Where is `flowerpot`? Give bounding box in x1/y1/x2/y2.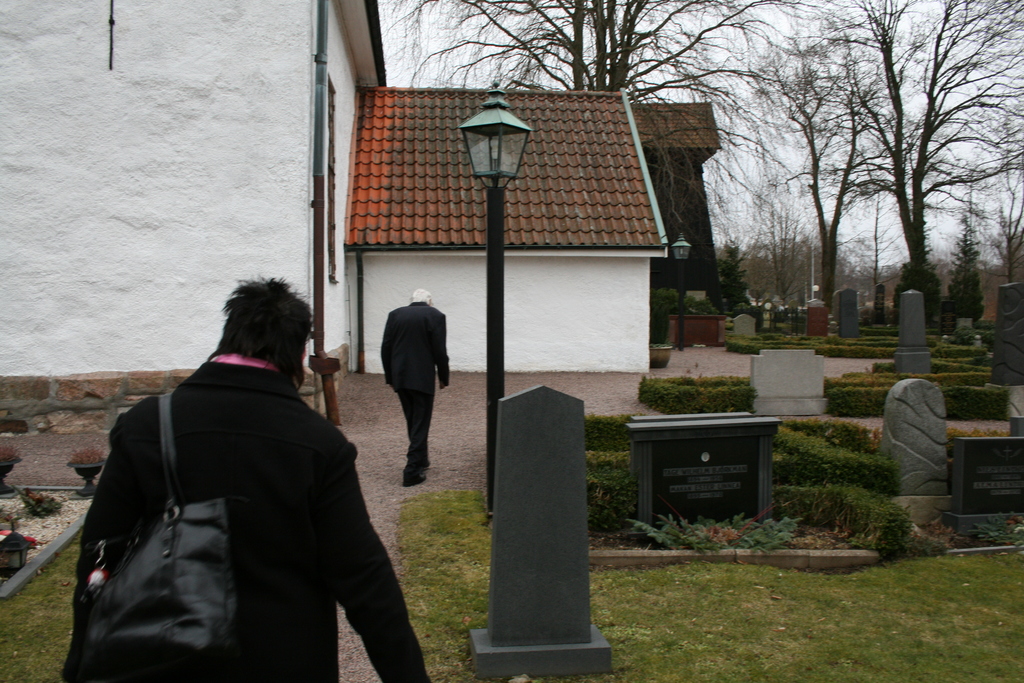
65/461/109/499.
